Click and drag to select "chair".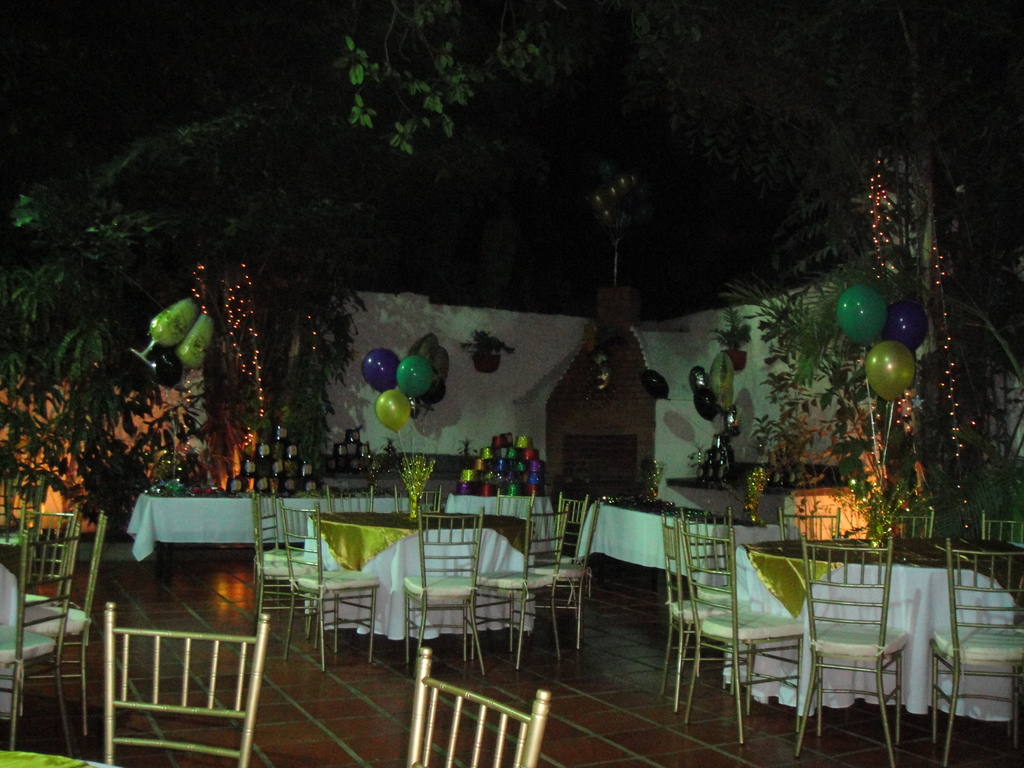
Selection: (497, 484, 533, 515).
